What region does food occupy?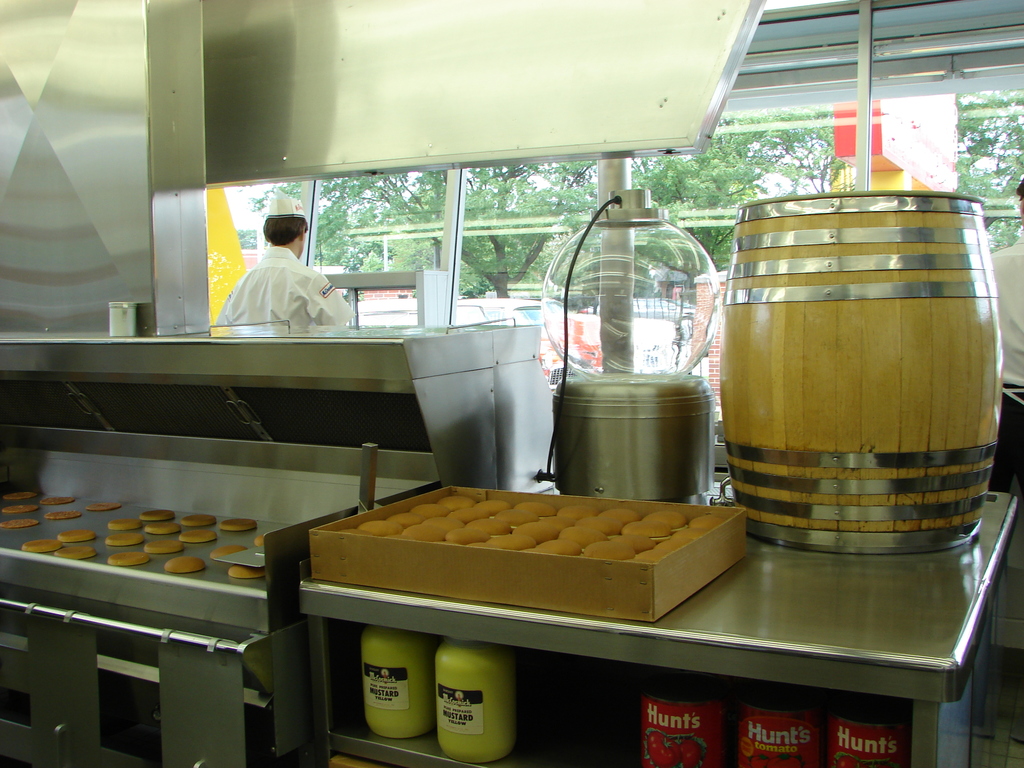
l=40, t=496, r=75, b=506.
